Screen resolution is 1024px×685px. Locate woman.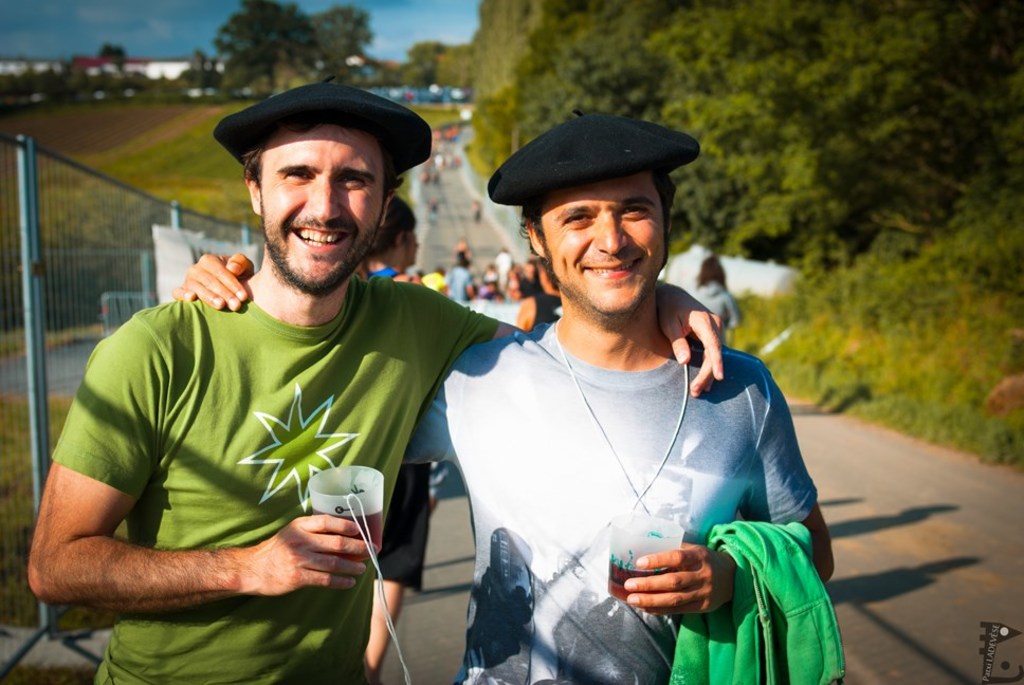
690, 256, 750, 339.
